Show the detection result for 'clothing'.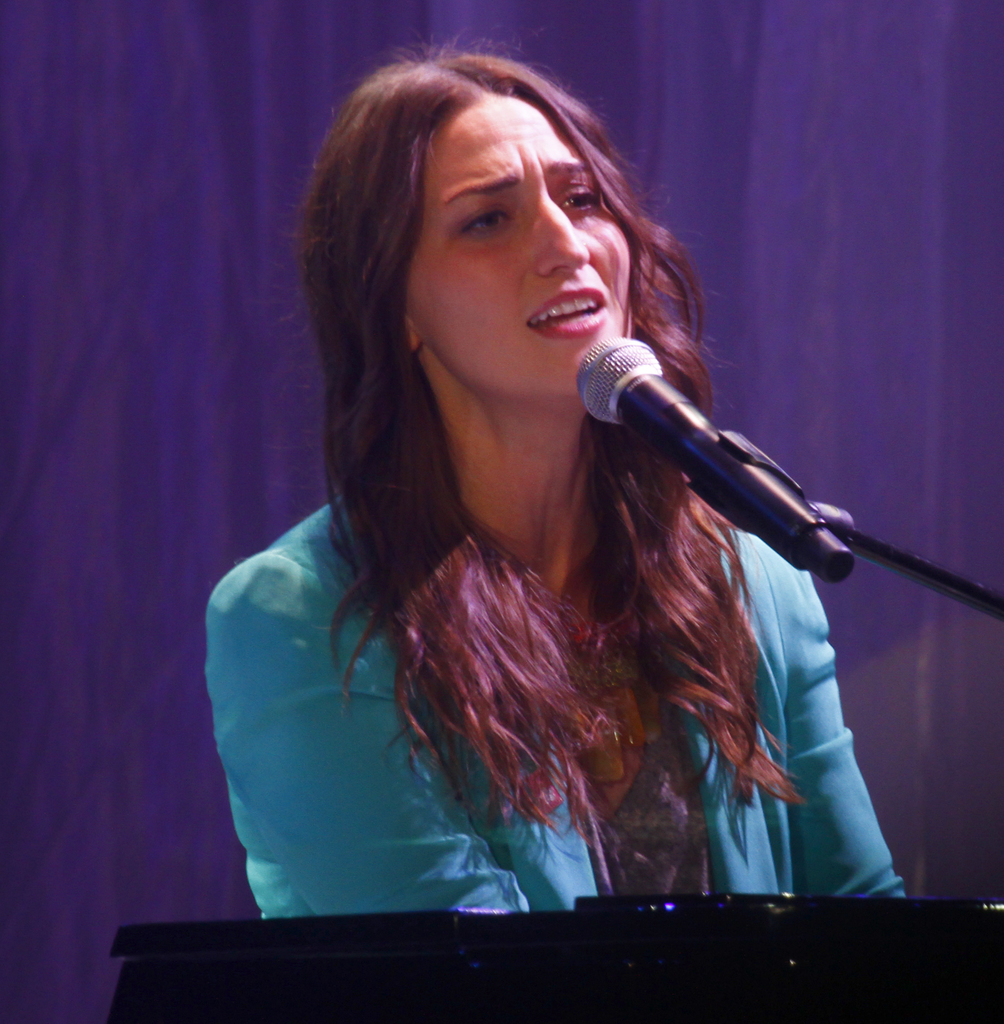
left=203, top=447, right=938, bottom=906.
